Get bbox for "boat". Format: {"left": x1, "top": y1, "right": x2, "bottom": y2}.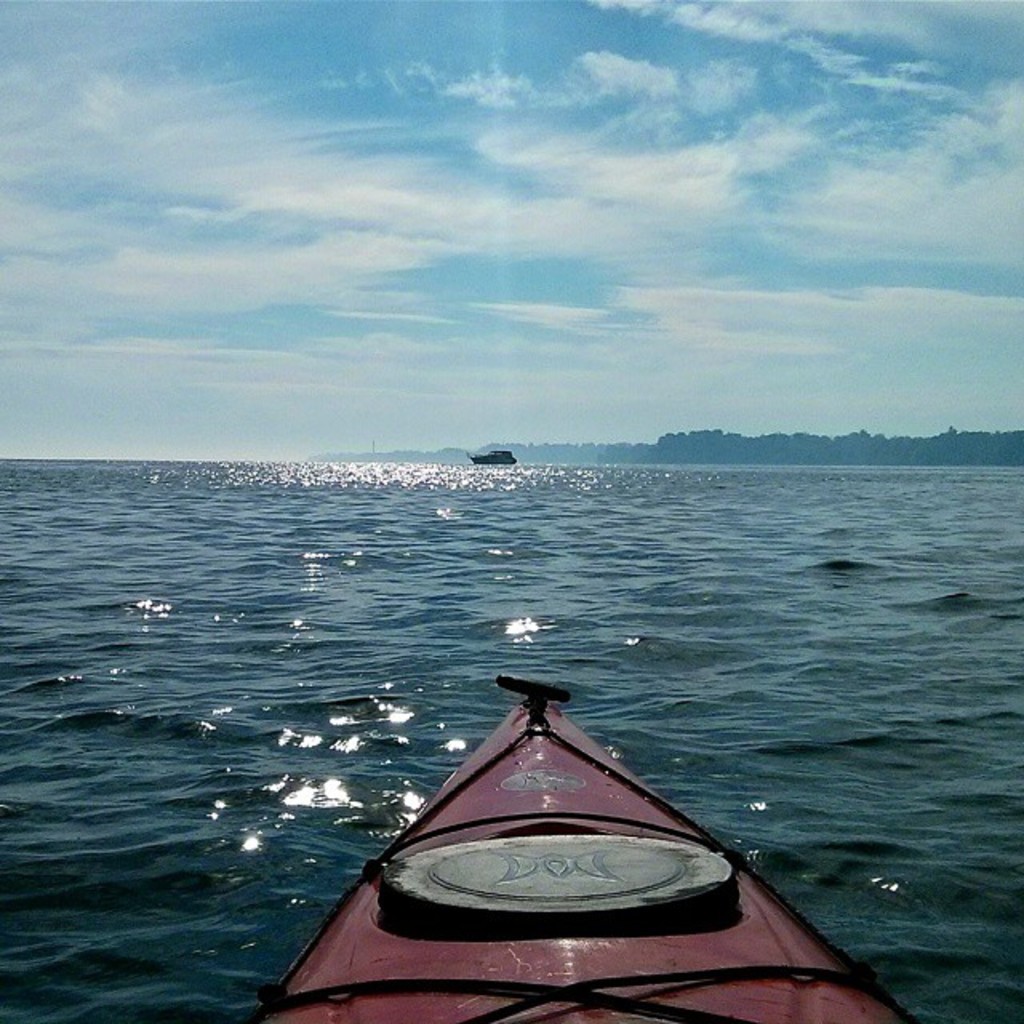
{"left": 258, "top": 667, "right": 920, "bottom": 1022}.
